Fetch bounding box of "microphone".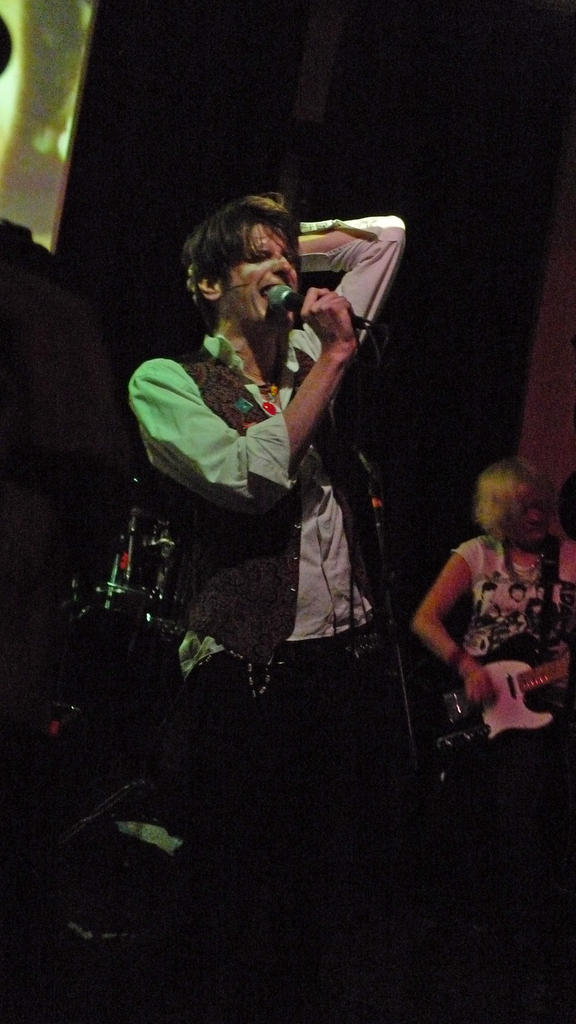
Bbox: box=[262, 279, 367, 331].
